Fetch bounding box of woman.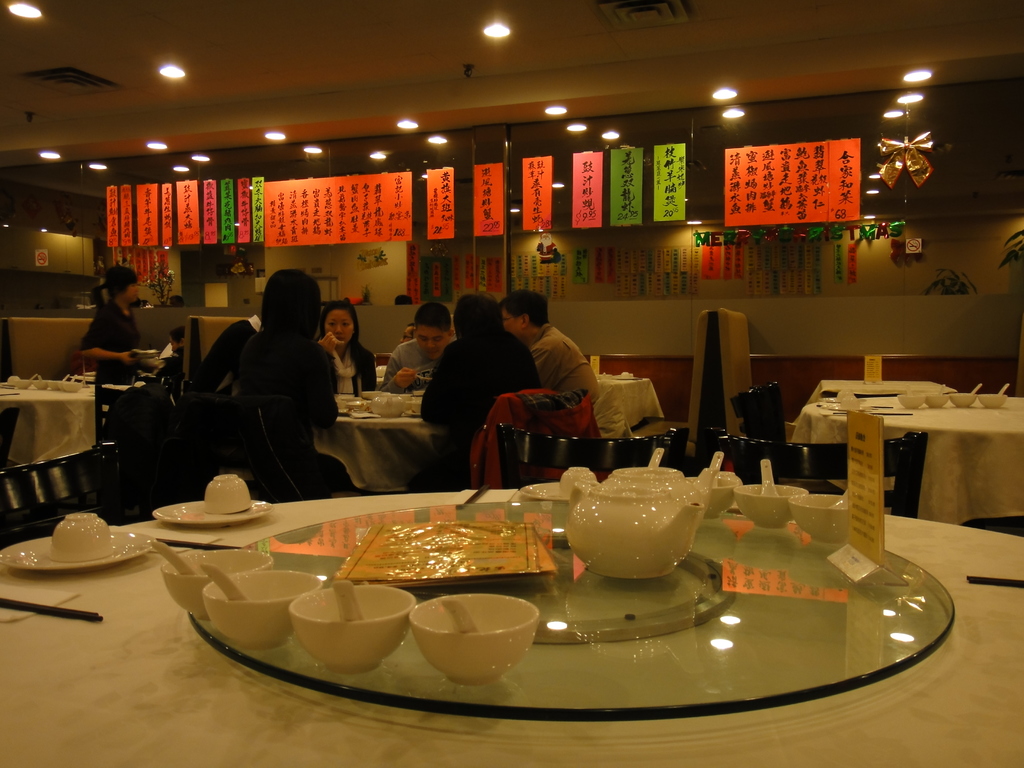
Bbox: box=[76, 269, 152, 390].
